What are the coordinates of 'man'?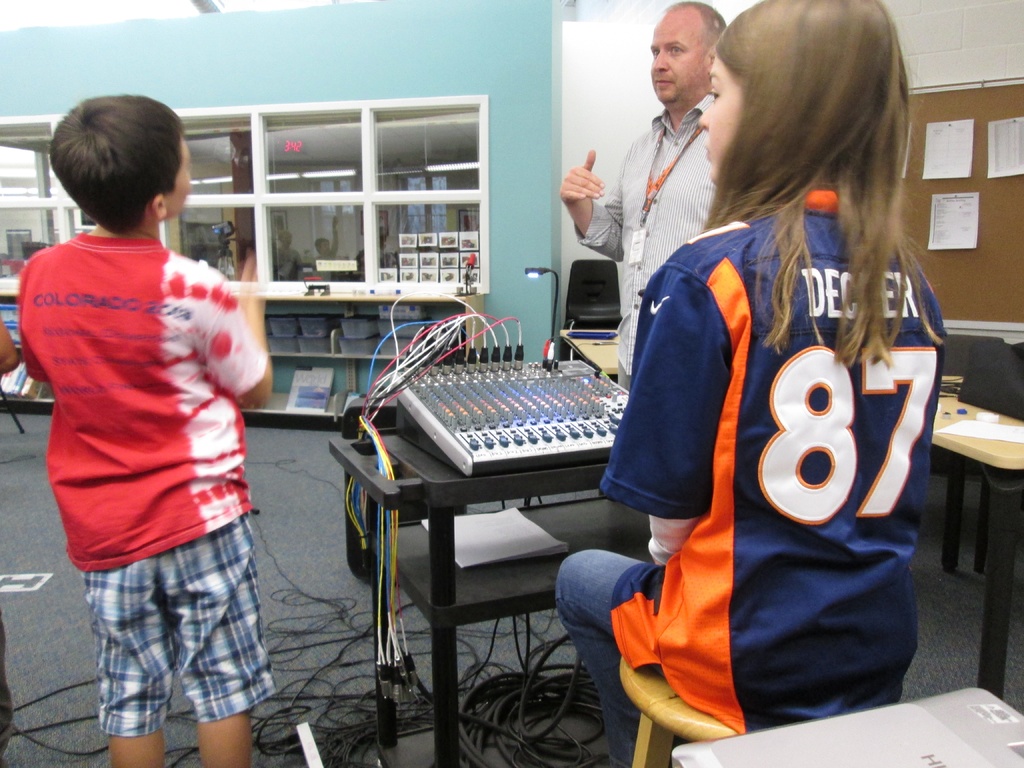
bbox(572, 0, 722, 364).
